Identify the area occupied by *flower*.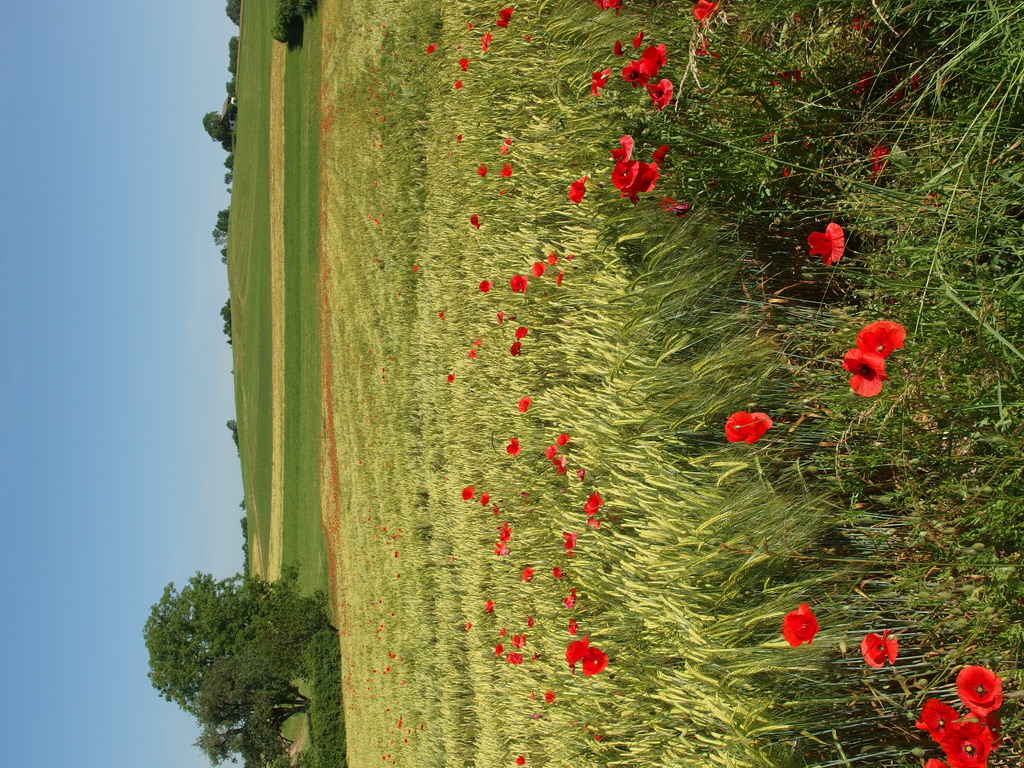
Area: x1=367, y1=617, x2=372, y2=623.
